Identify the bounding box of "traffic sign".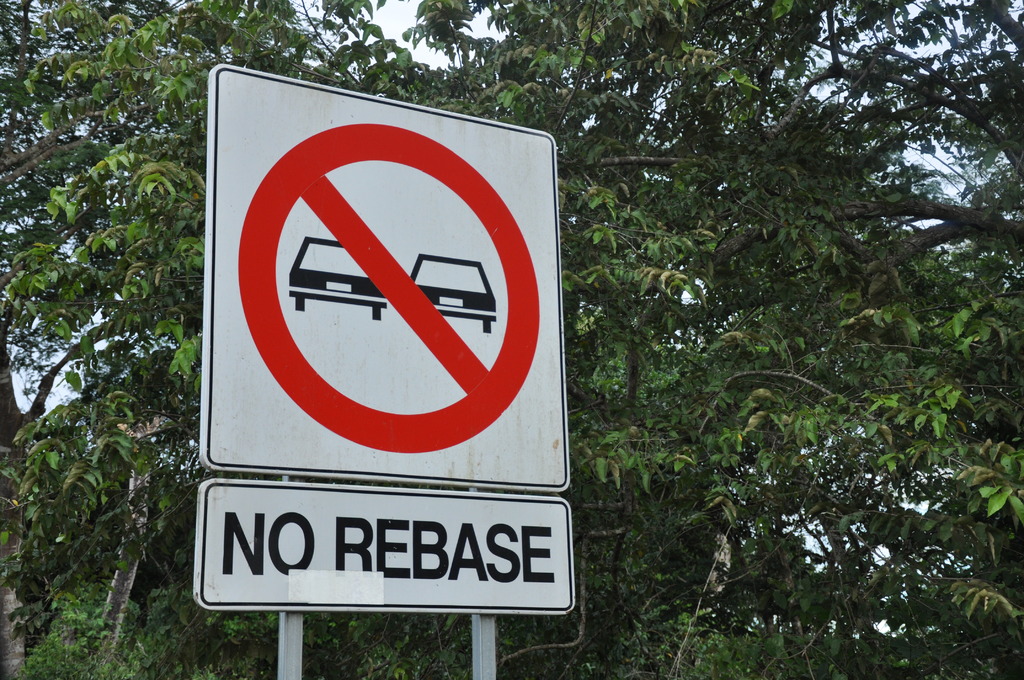
197 59 570 491.
